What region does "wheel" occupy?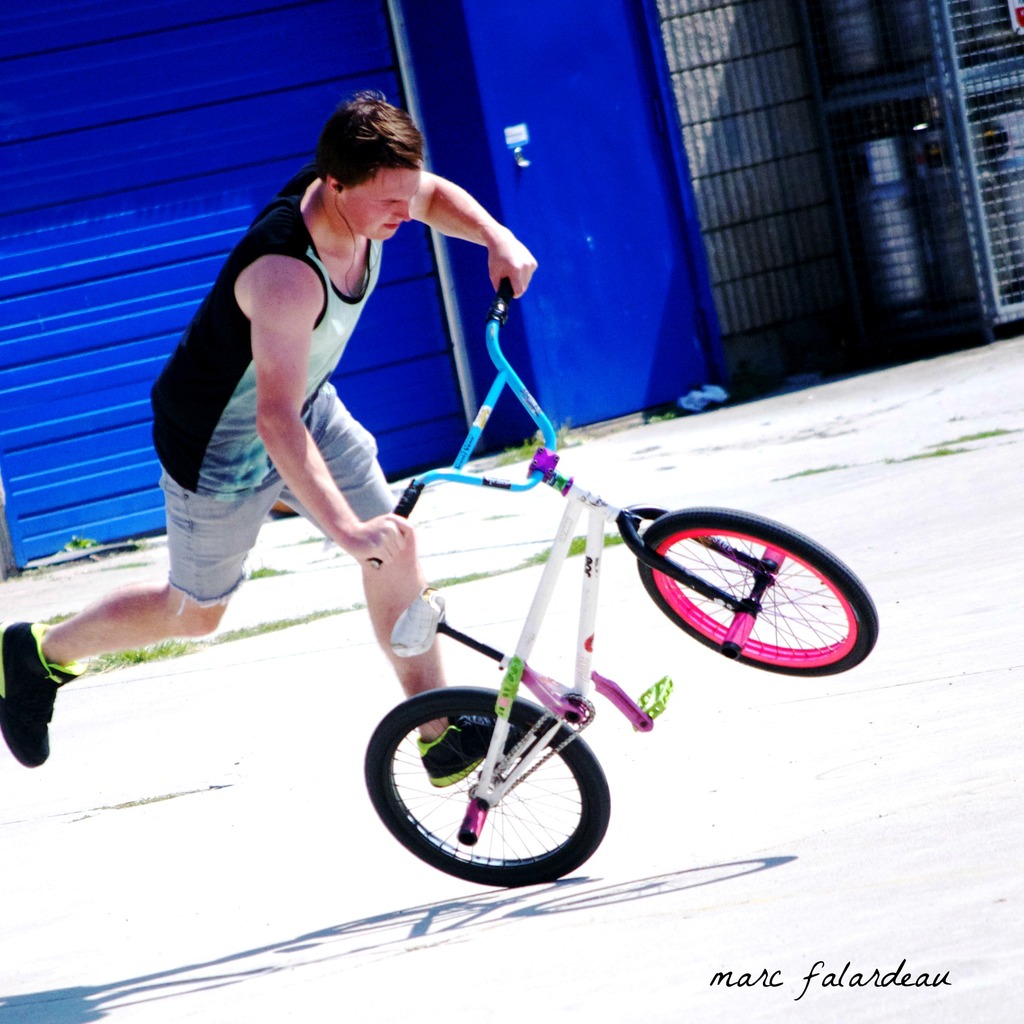
<box>366,687,623,885</box>.
